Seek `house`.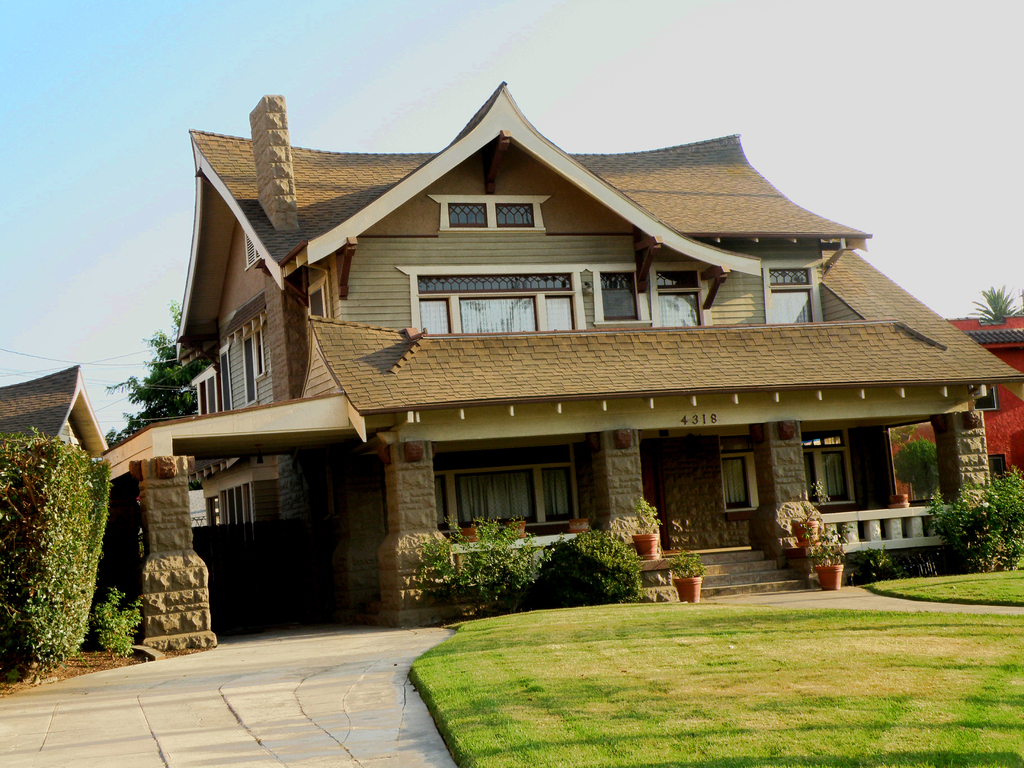
bbox=(891, 314, 1023, 505).
